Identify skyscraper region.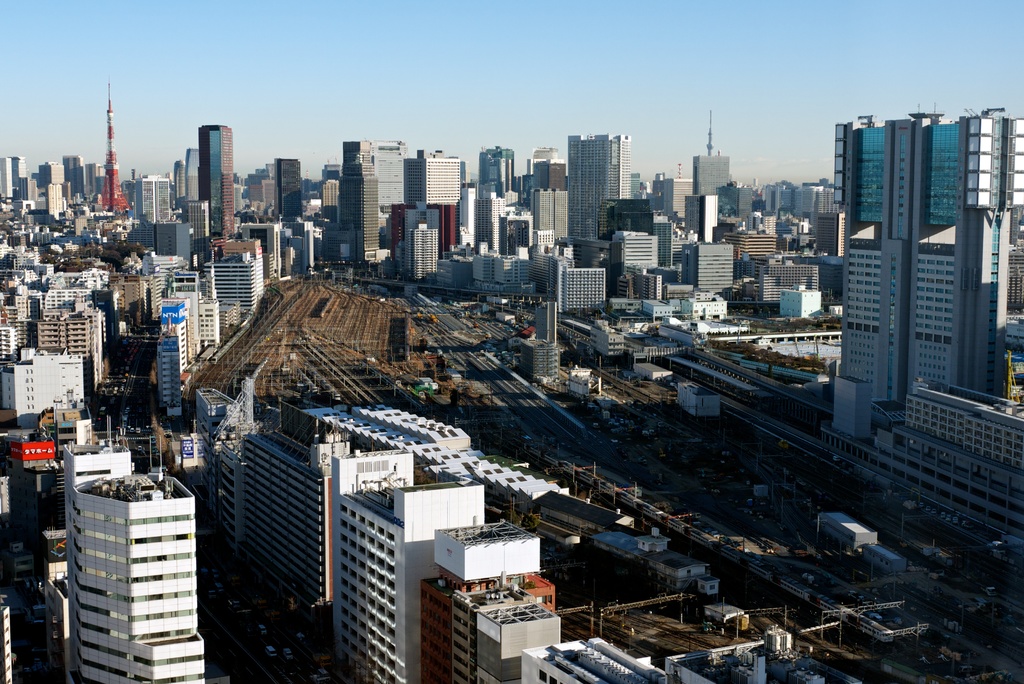
Region: bbox=[694, 115, 740, 201].
